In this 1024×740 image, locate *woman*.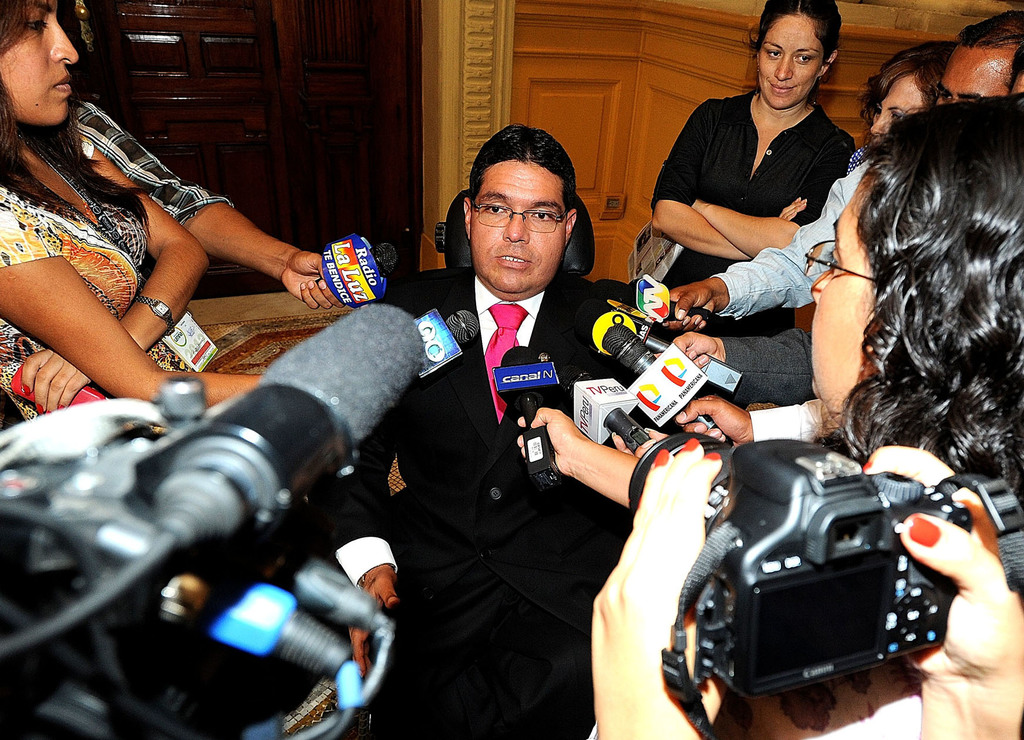
Bounding box: 845 42 963 173.
